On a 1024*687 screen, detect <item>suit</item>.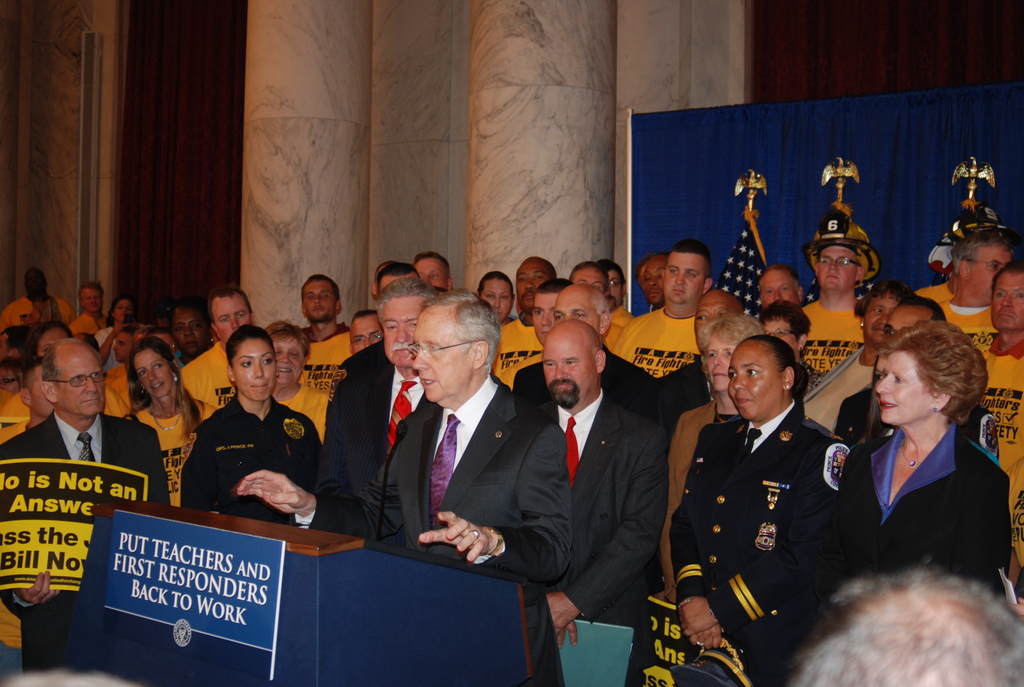
515:348:658:422.
